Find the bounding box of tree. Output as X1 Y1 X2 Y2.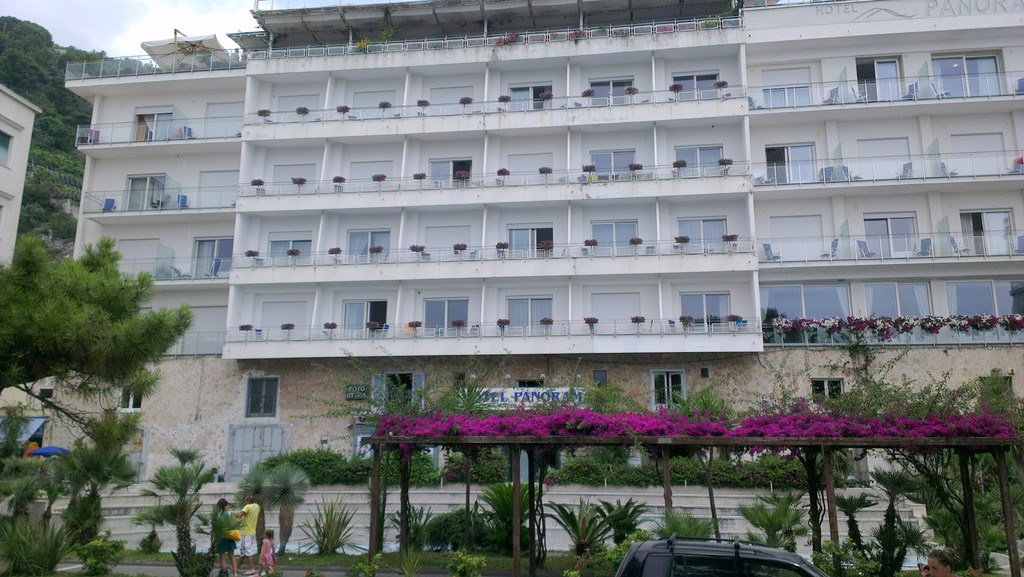
474 481 554 555.
